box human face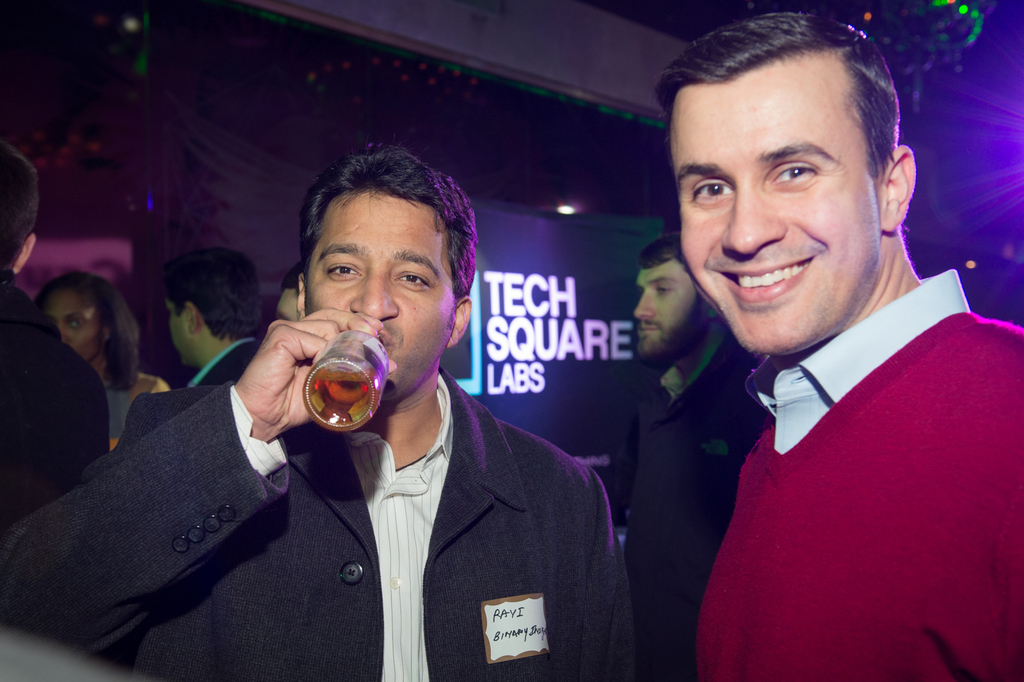
l=668, t=53, r=889, b=345
